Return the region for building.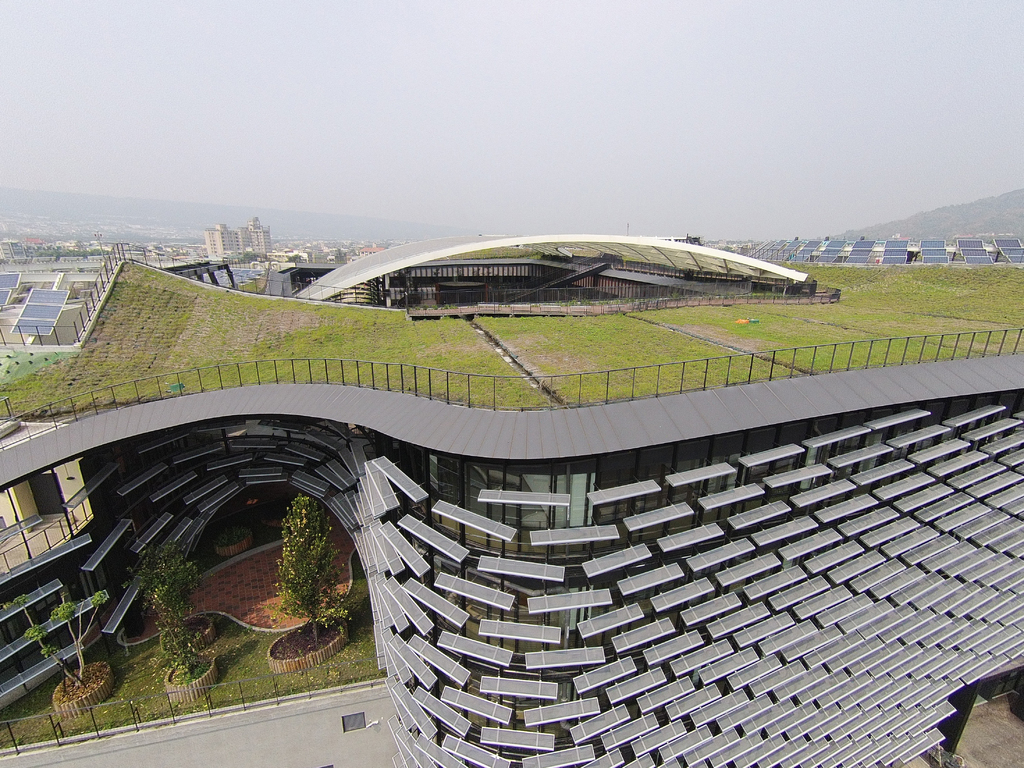
305/251/329/264.
